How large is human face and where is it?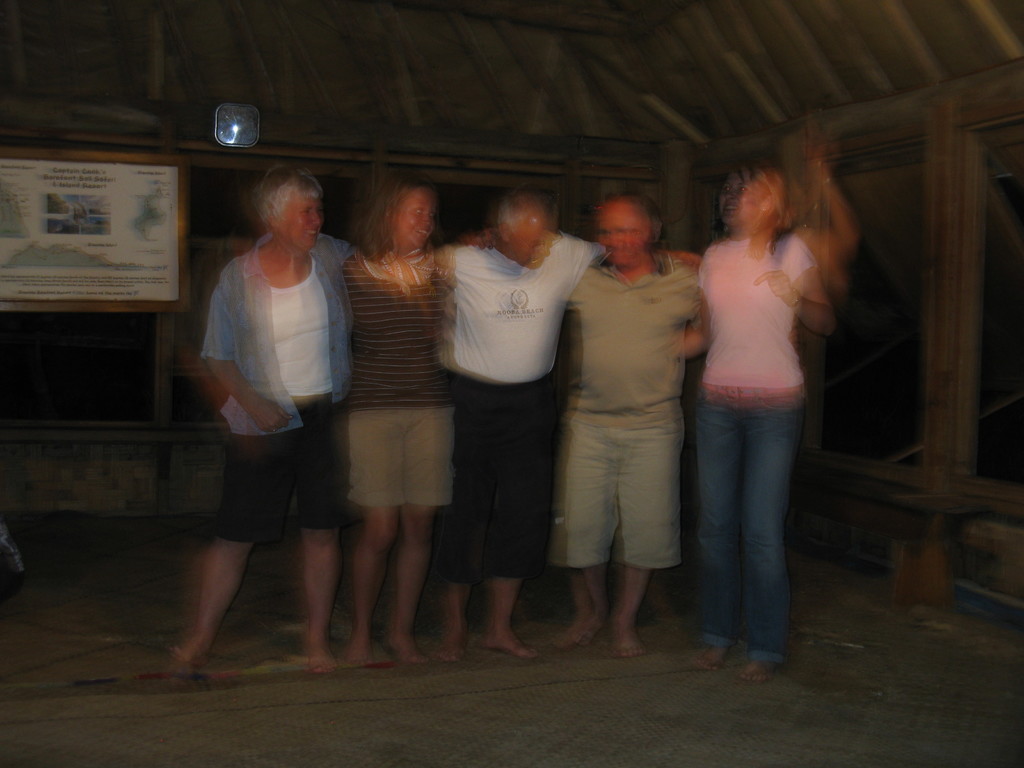
Bounding box: x1=511, y1=221, x2=555, y2=267.
